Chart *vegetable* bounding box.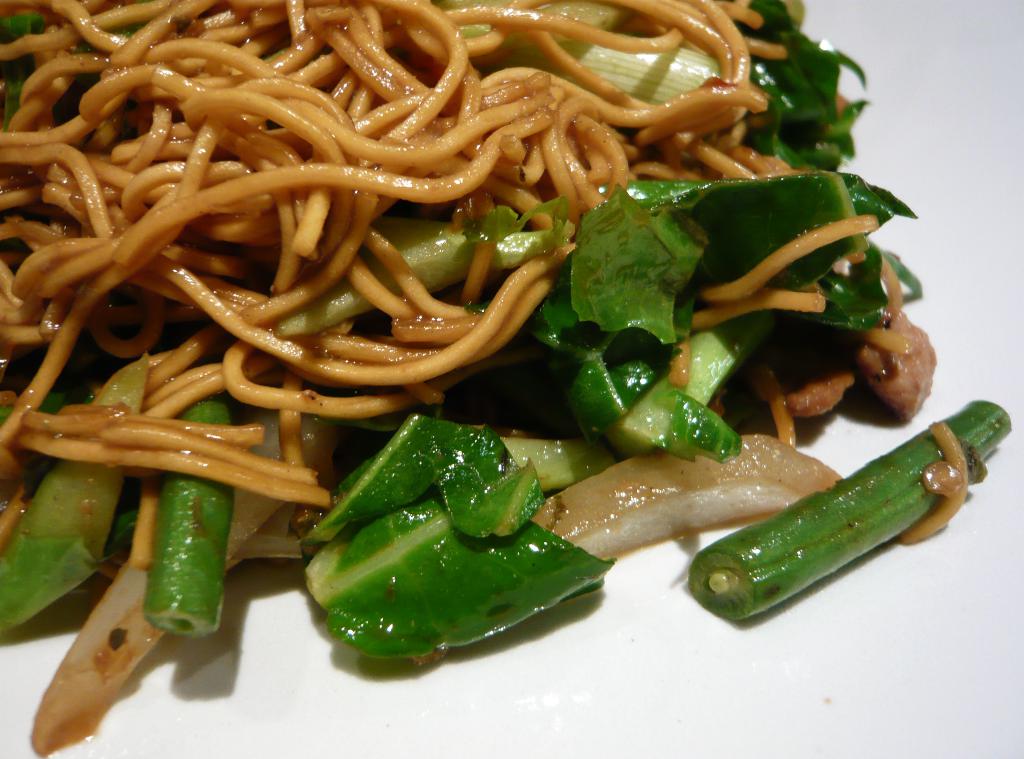
Charted: (x1=0, y1=19, x2=82, y2=125).
